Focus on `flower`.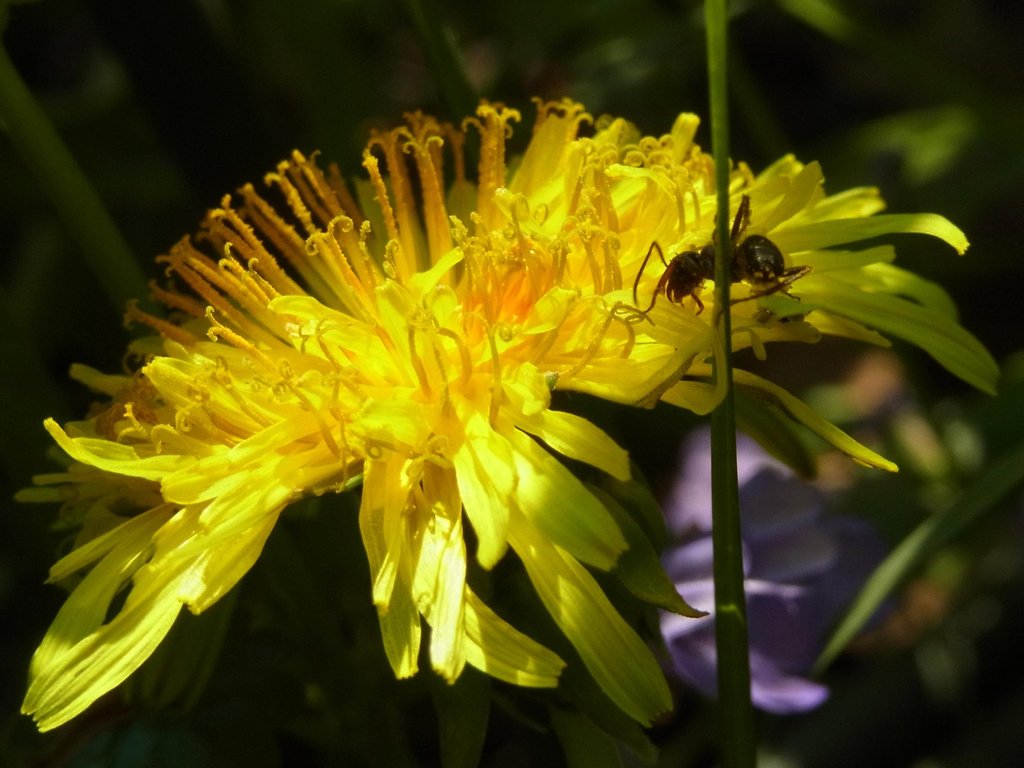
Focused at 20/99/1002/728.
